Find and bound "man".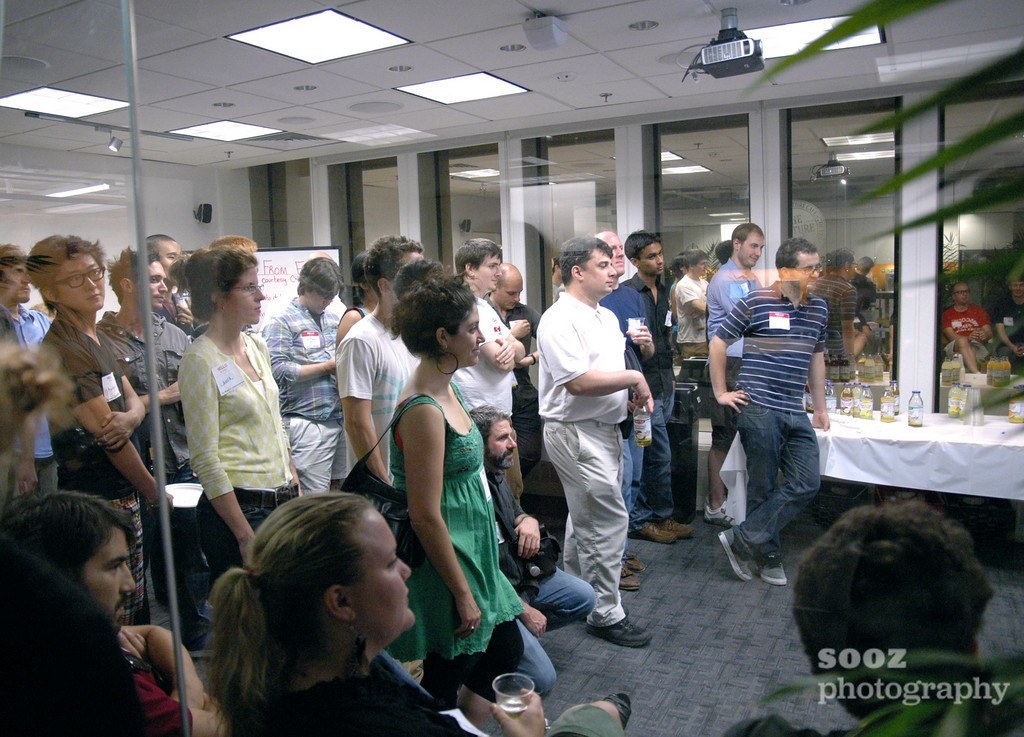
Bound: 674, 250, 720, 359.
